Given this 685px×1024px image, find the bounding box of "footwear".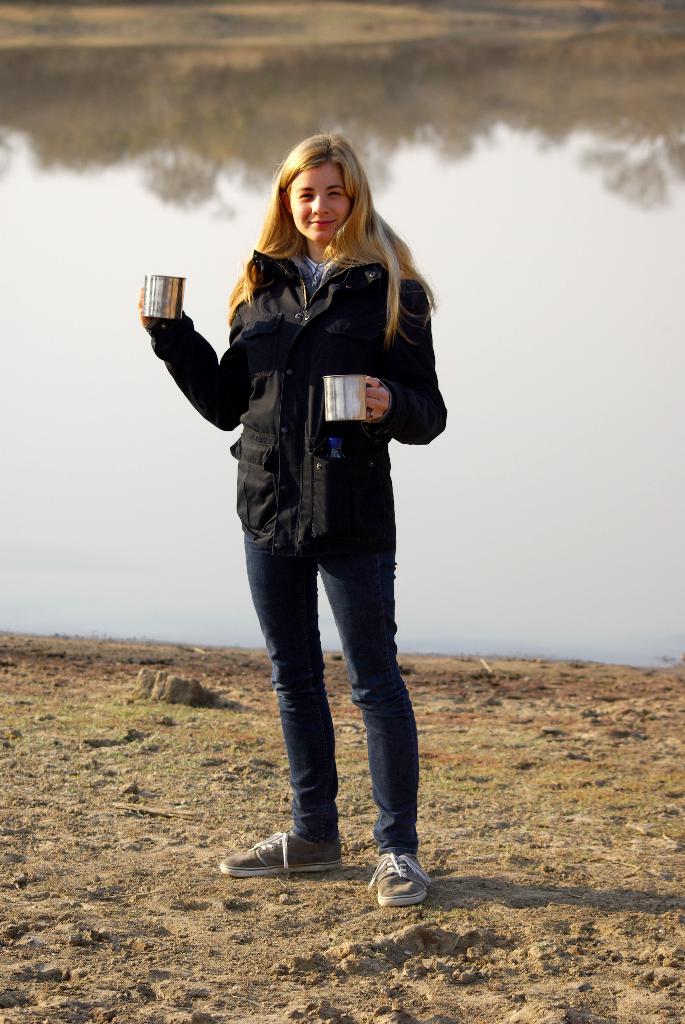
BBox(219, 826, 345, 881).
